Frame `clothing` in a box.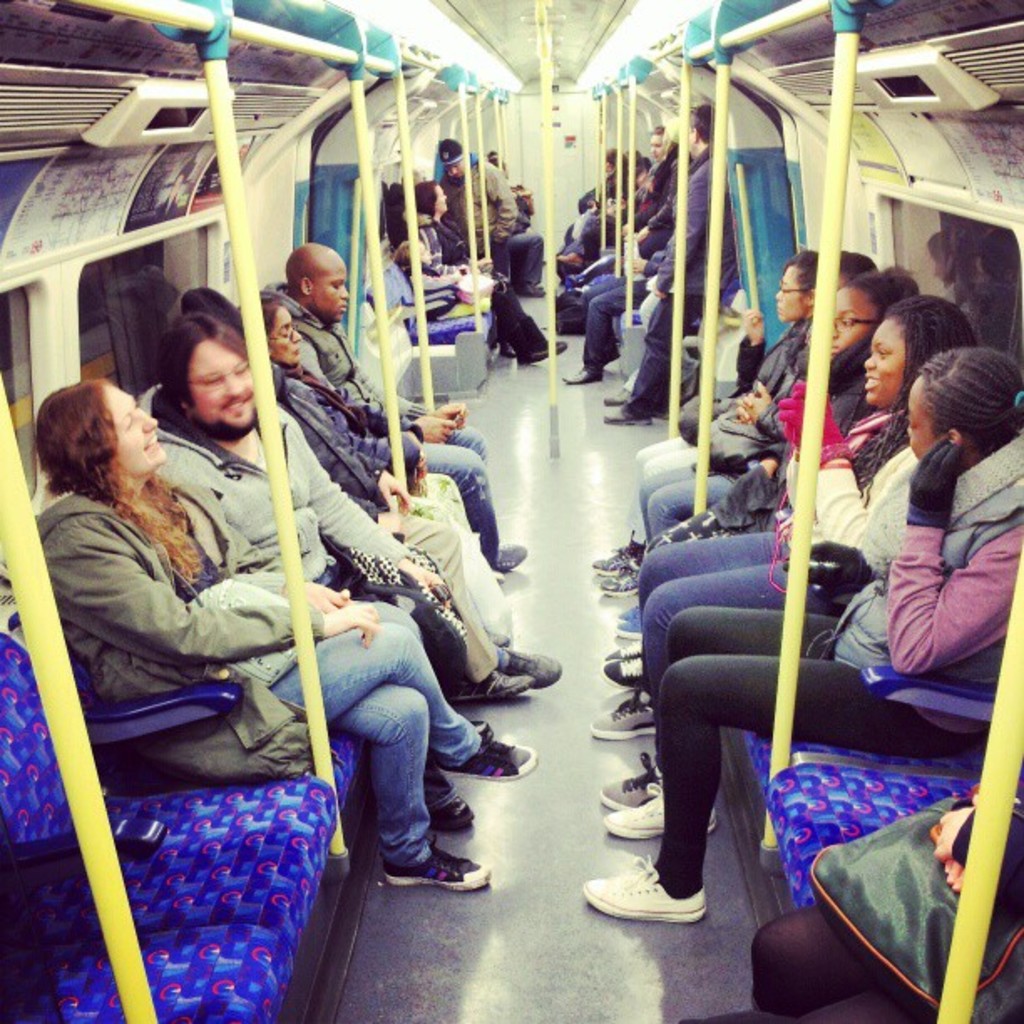
259:351:524:639.
